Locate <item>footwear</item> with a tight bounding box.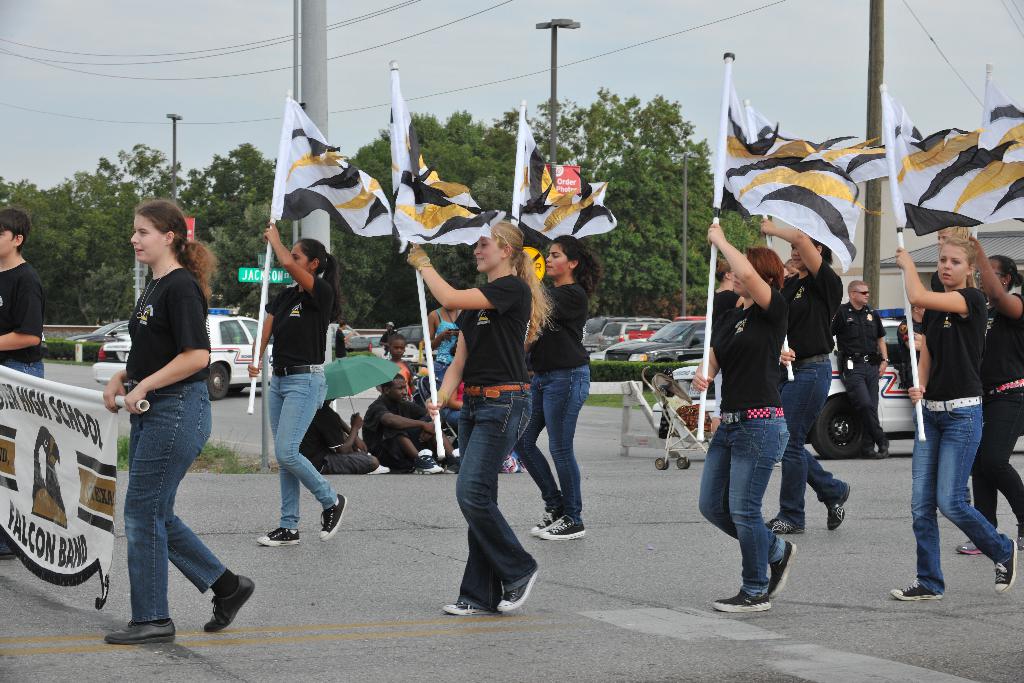
[991,534,1020,597].
